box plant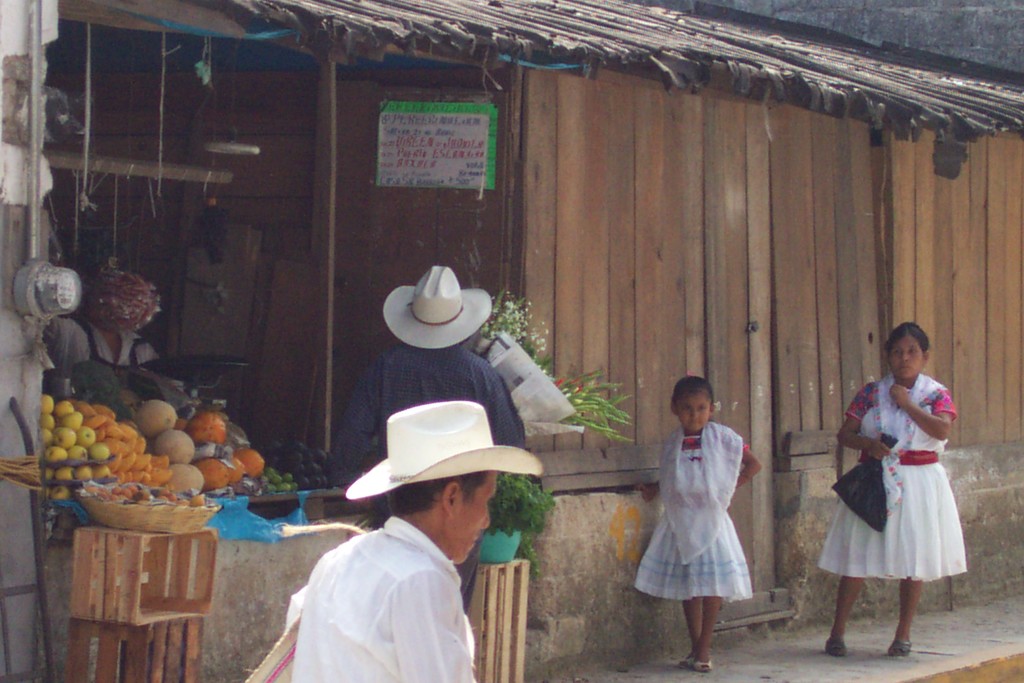
{"x1": 479, "y1": 278, "x2": 639, "y2": 449}
